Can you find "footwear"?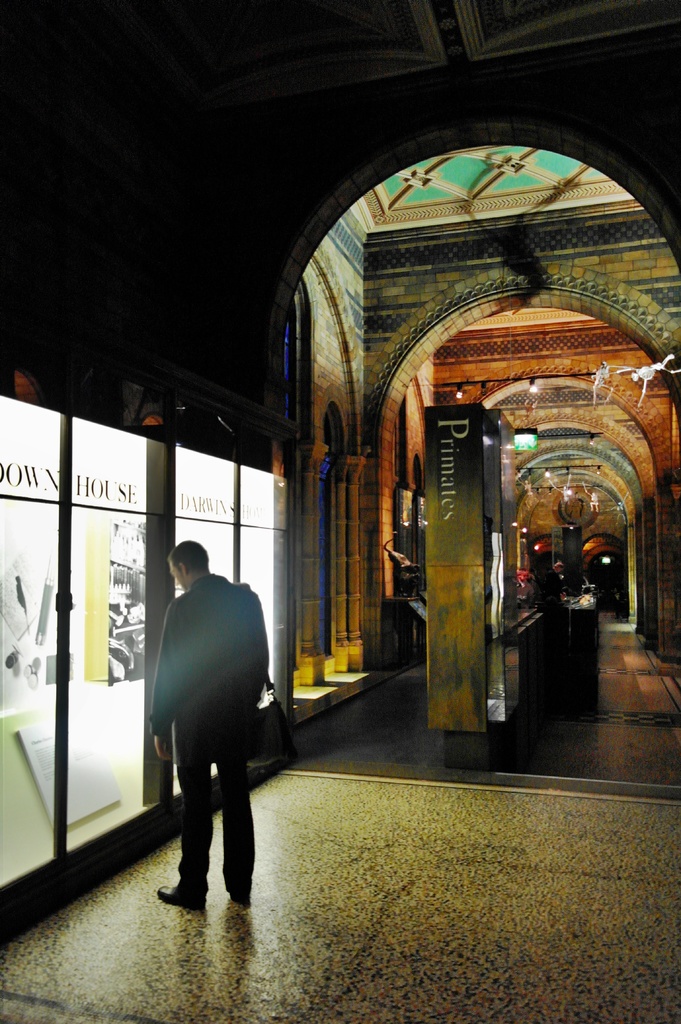
Yes, bounding box: bbox(225, 879, 253, 906).
